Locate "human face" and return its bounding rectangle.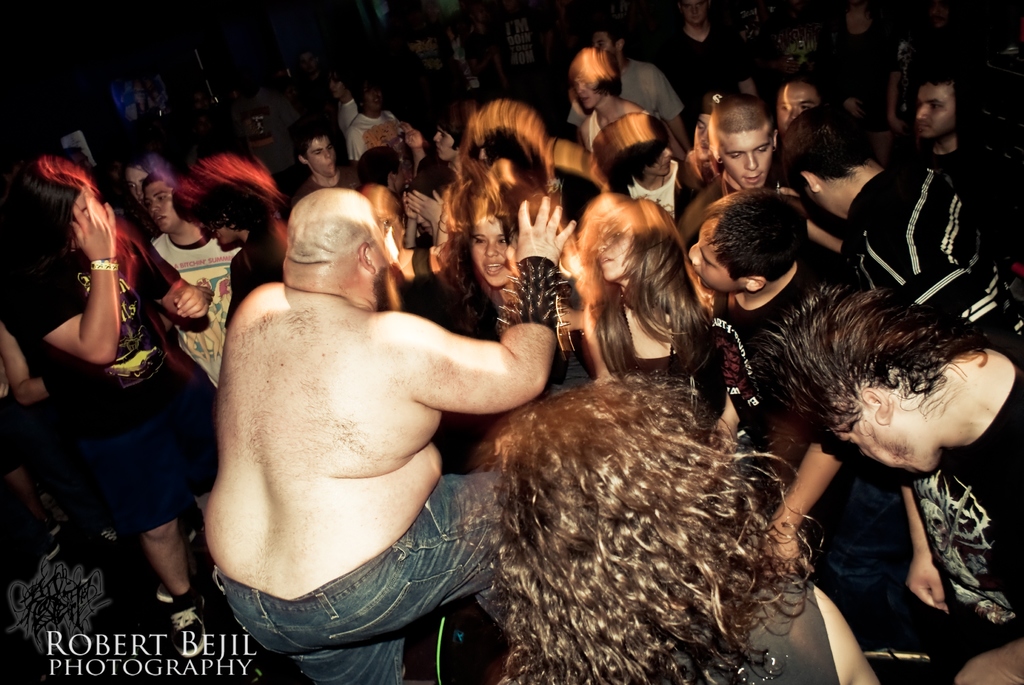
[left=571, top=72, right=605, bottom=111].
